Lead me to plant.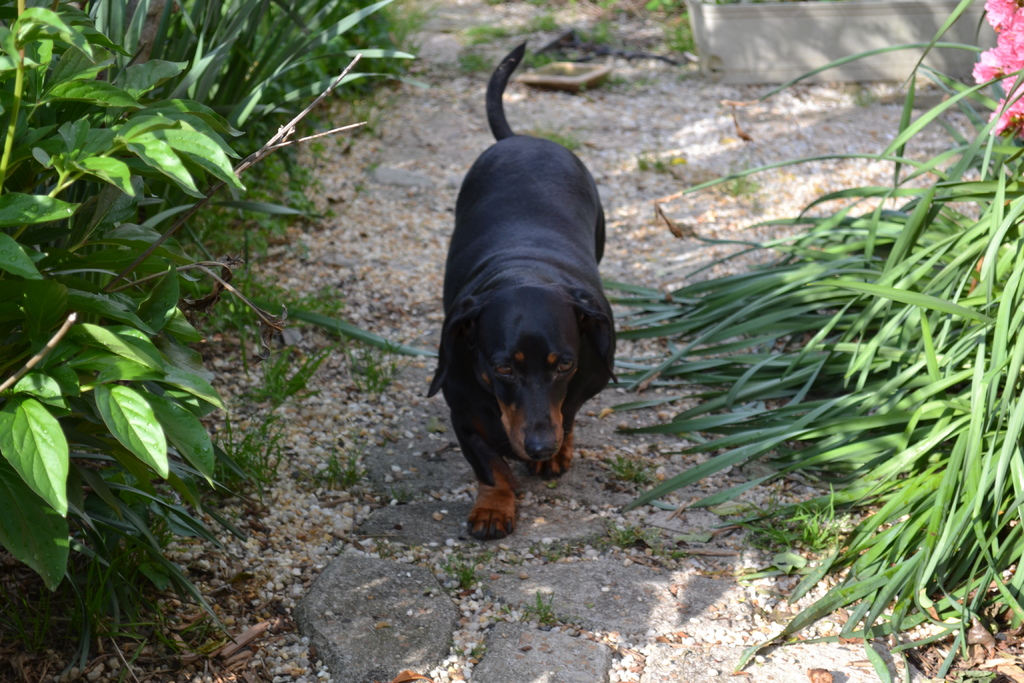
Lead to (605,0,1023,682).
